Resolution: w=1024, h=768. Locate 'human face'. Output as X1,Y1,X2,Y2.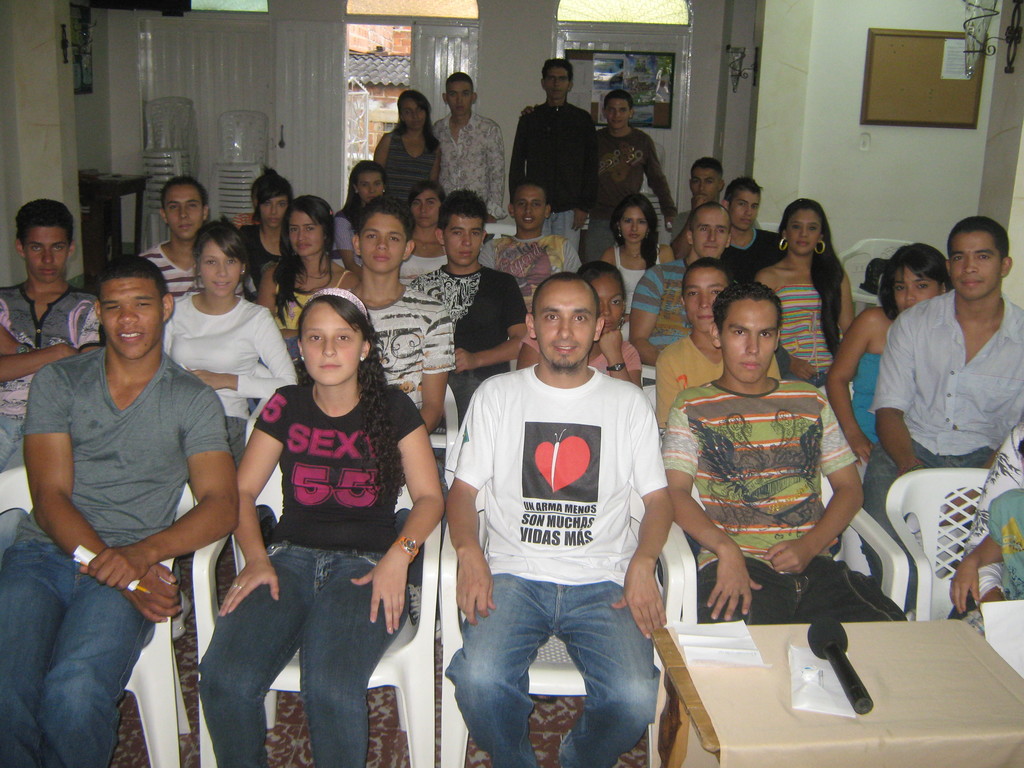
607,93,630,125.
